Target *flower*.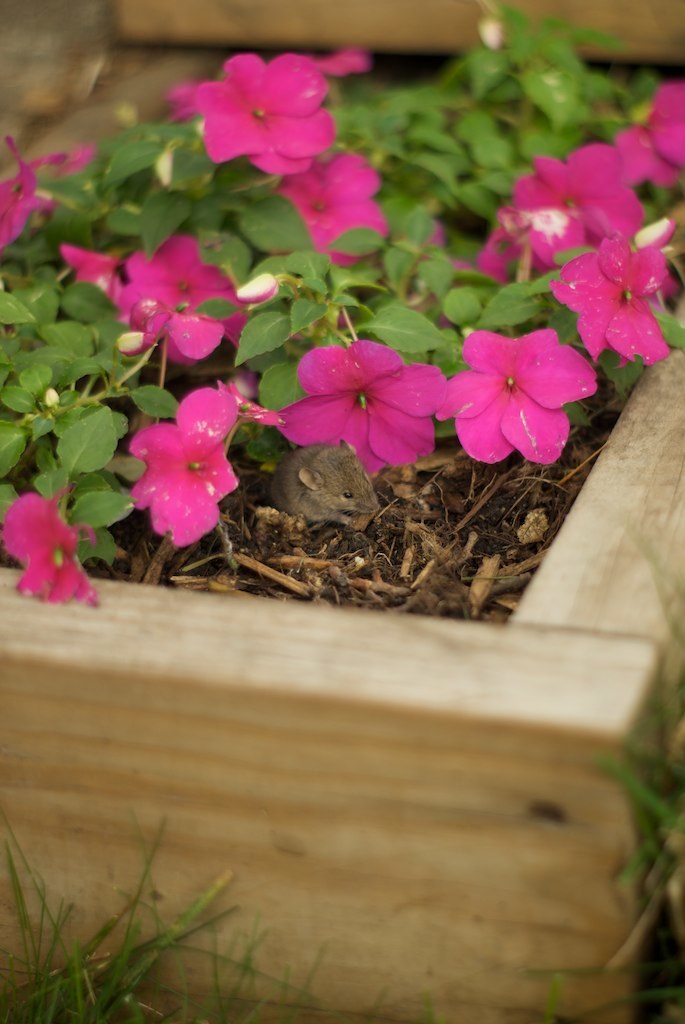
Target region: select_region(129, 388, 252, 528).
